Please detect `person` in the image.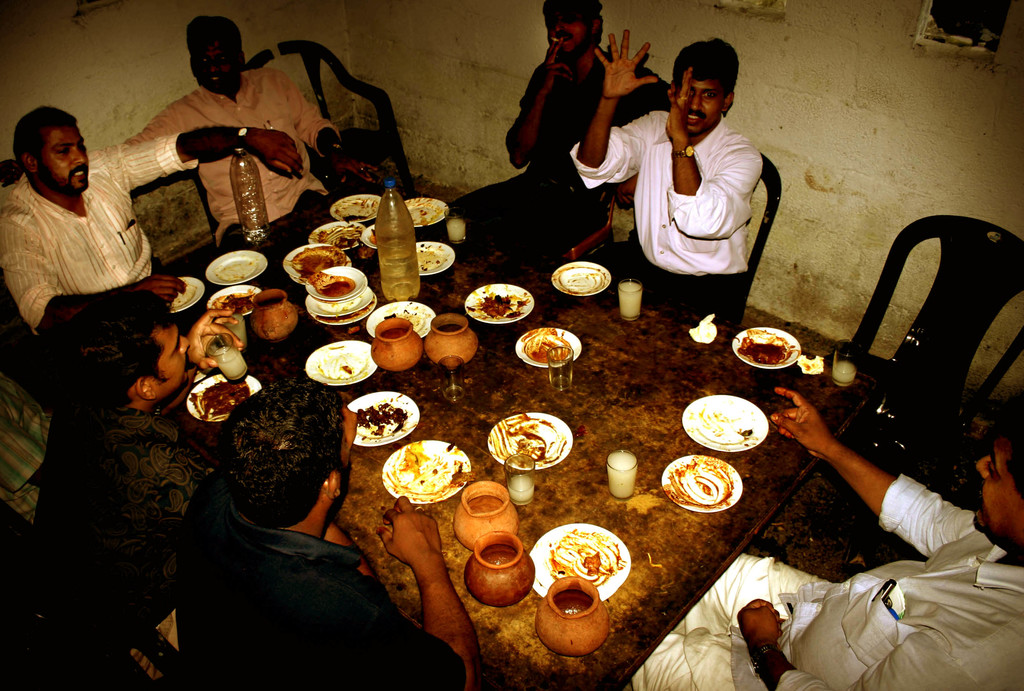
x1=0, y1=103, x2=302, y2=352.
